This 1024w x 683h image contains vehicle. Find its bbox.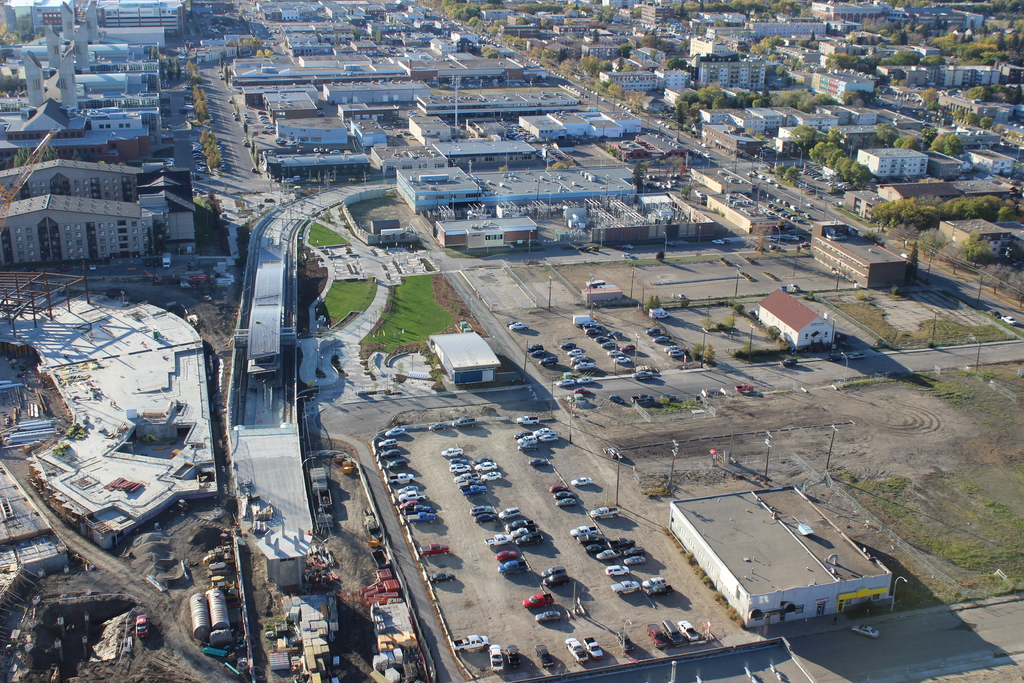
region(573, 359, 592, 369).
